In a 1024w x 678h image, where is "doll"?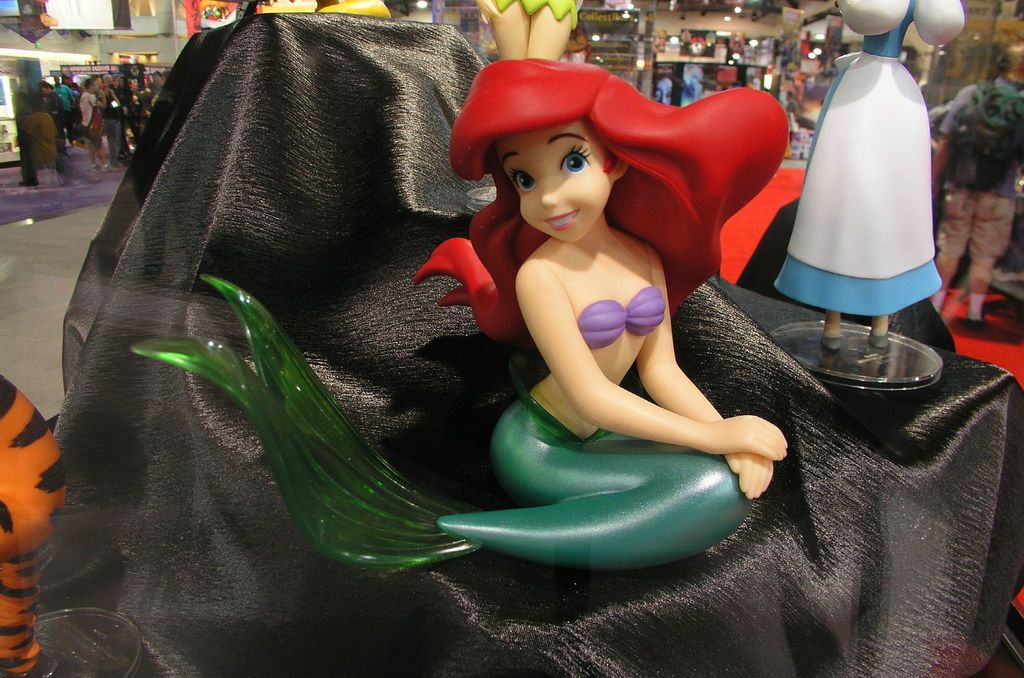
crop(782, 0, 976, 344).
